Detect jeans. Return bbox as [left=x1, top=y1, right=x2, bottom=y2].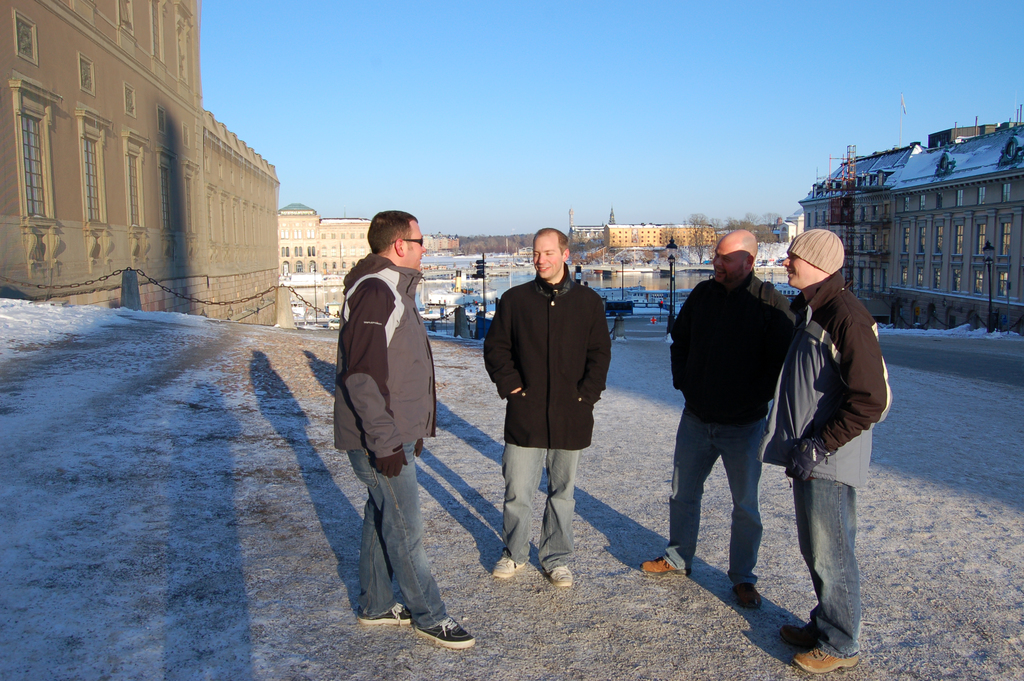
[left=342, top=454, right=451, bottom=620].
